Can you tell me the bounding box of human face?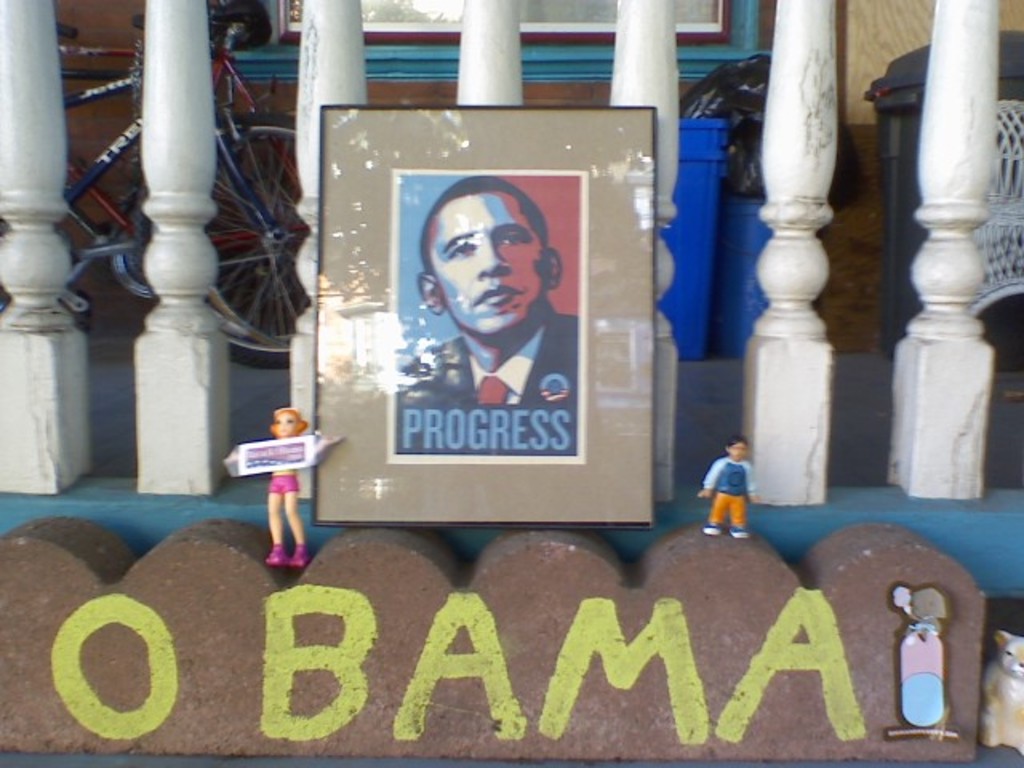
424, 197, 555, 334.
